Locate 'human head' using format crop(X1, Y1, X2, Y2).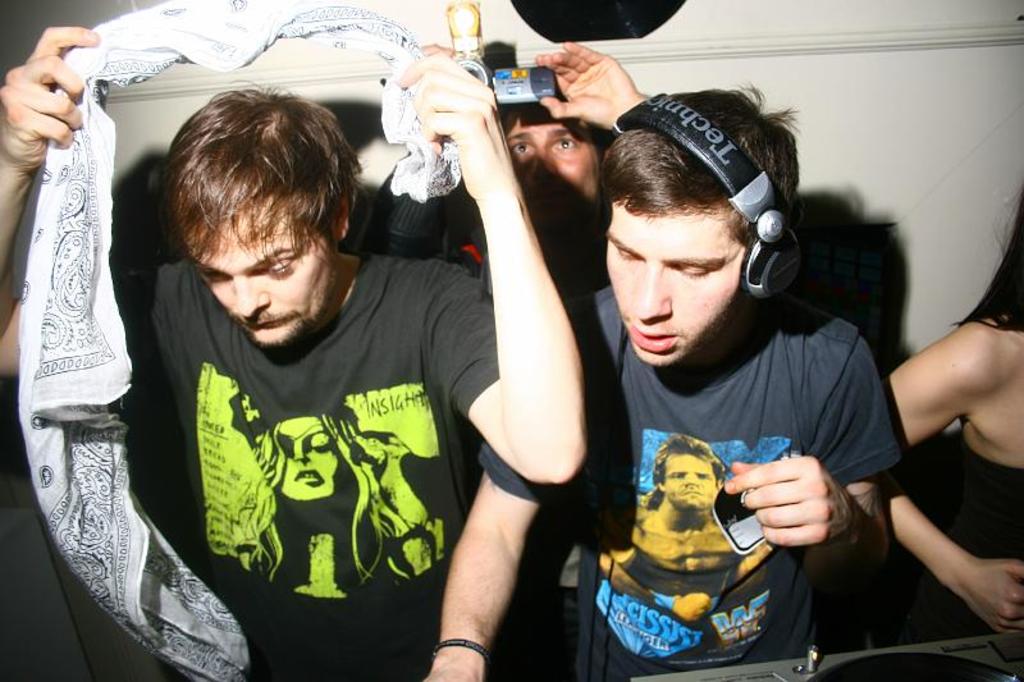
crop(593, 88, 815, 376).
